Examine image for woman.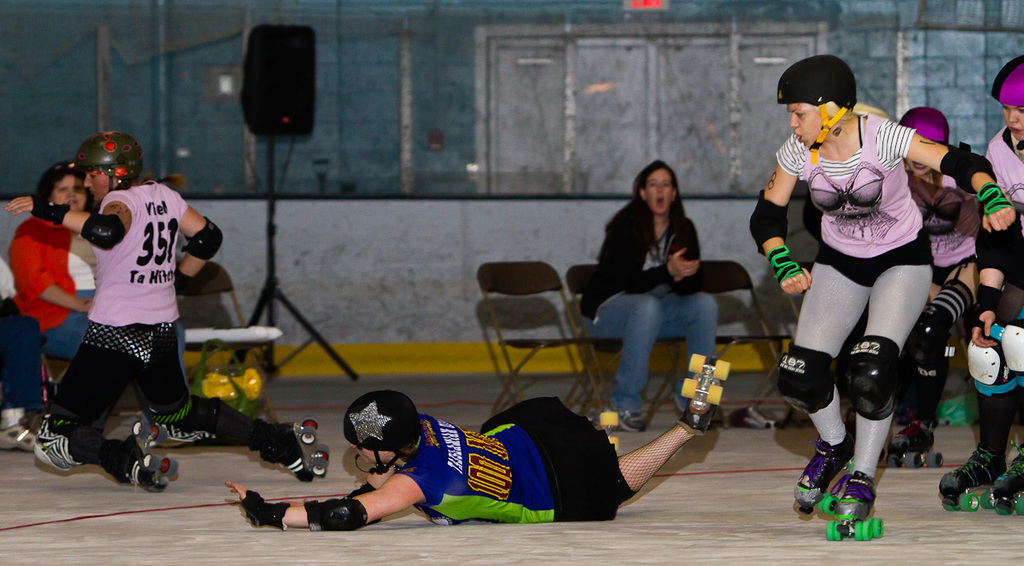
Examination result: box(224, 370, 723, 559).
